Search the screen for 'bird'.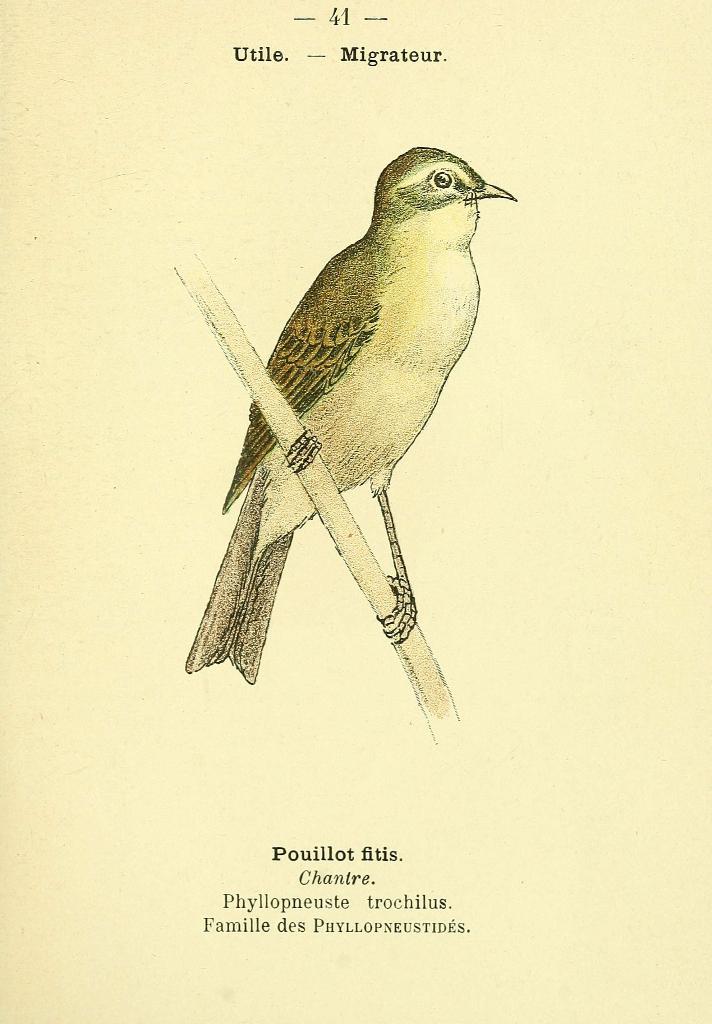
Found at rect(159, 146, 506, 690).
